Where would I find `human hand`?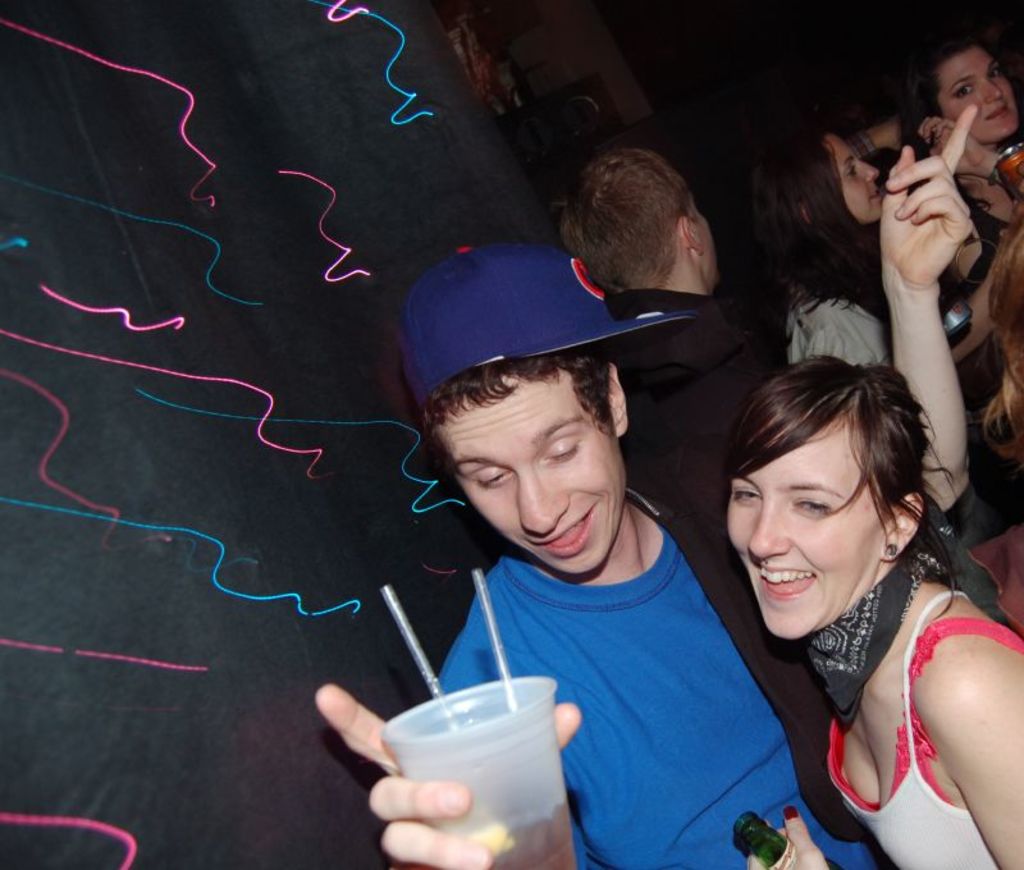
At {"x1": 742, "y1": 803, "x2": 828, "y2": 869}.
